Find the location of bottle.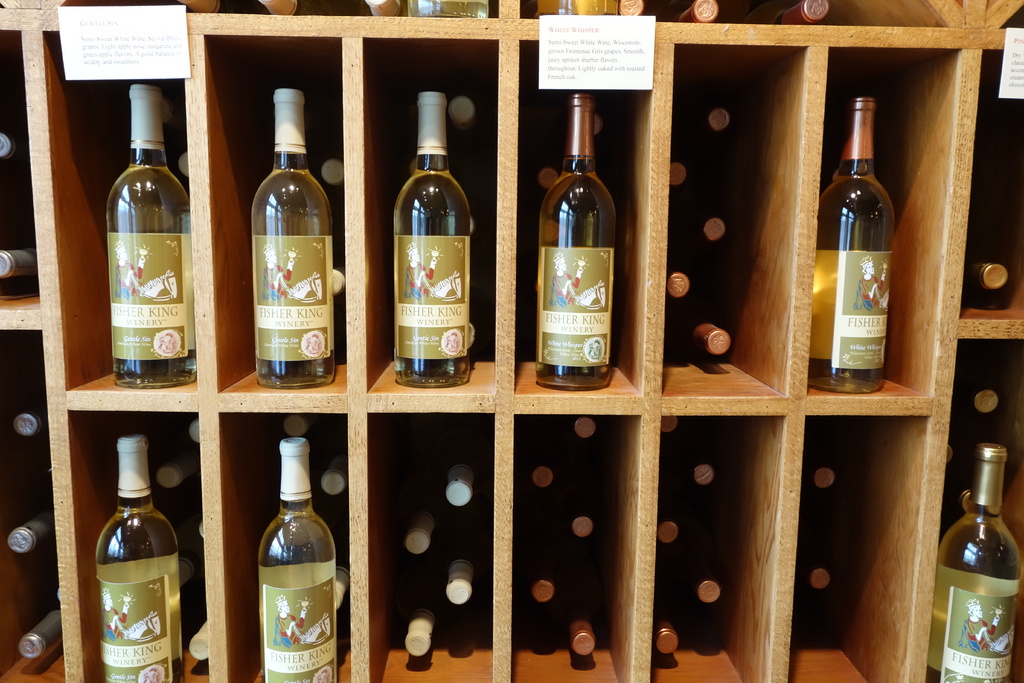
Location: left=692, top=107, right=732, bottom=136.
